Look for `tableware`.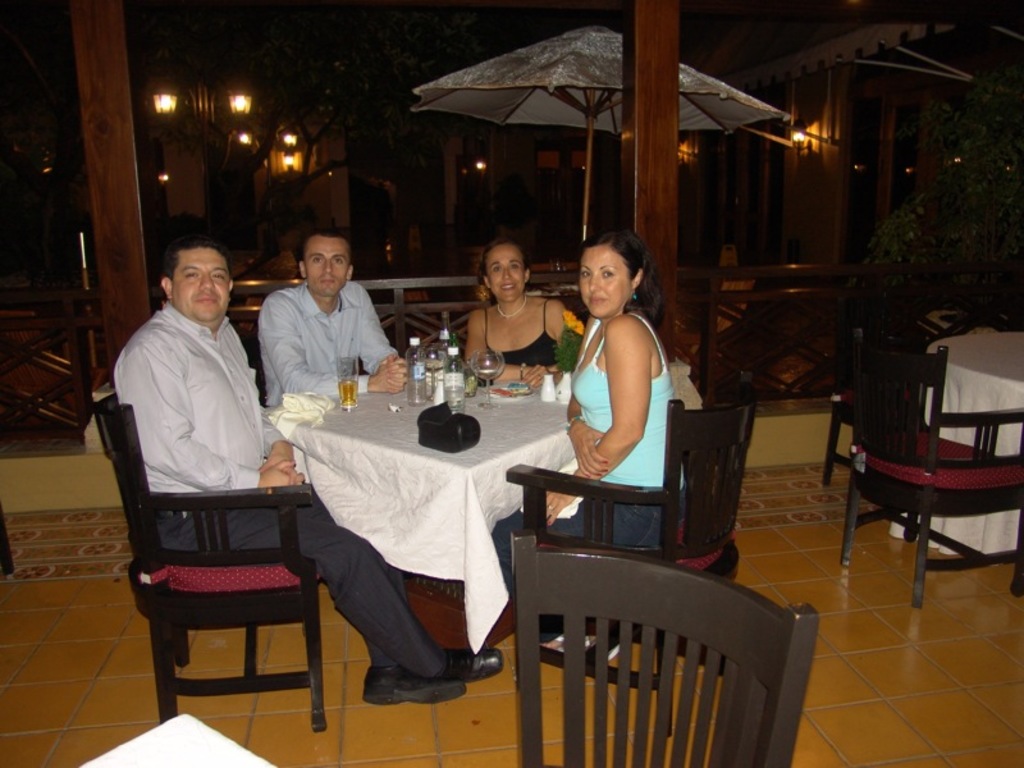
Found: {"left": 467, "top": 352, "right": 502, "bottom": 417}.
